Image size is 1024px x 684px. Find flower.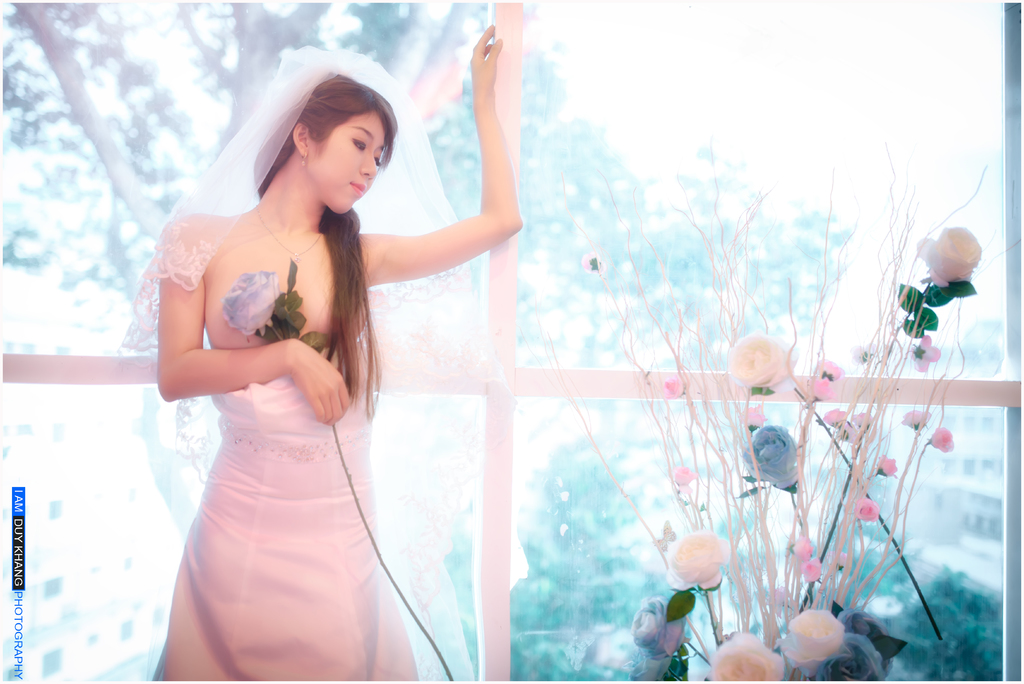
box(624, 651, 665, 683).
